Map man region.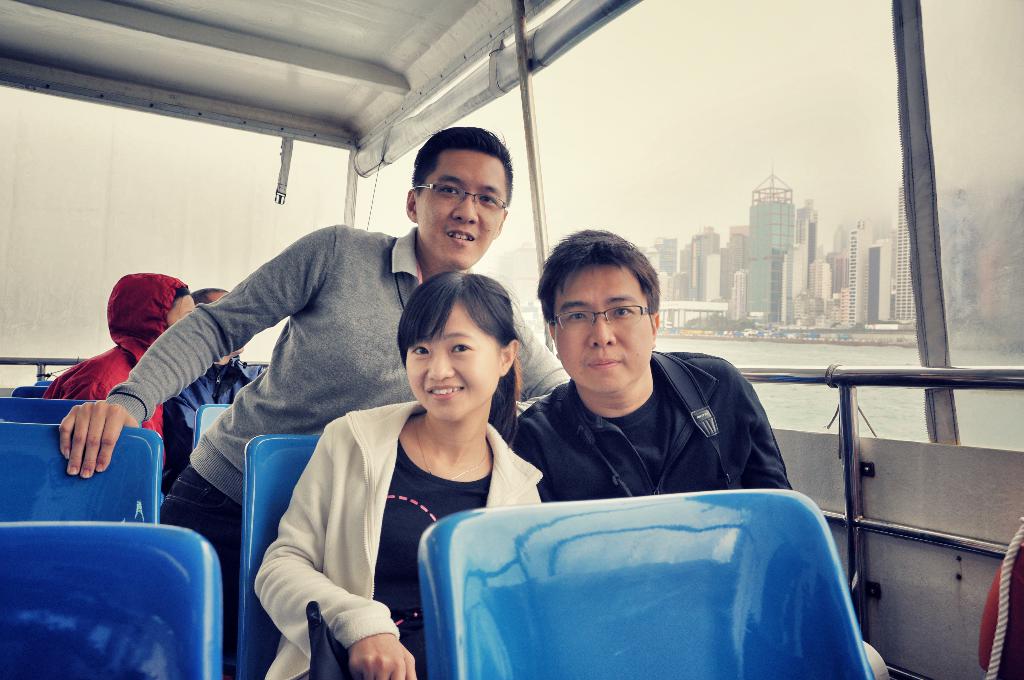
Mapped to 59:126:570:679.
